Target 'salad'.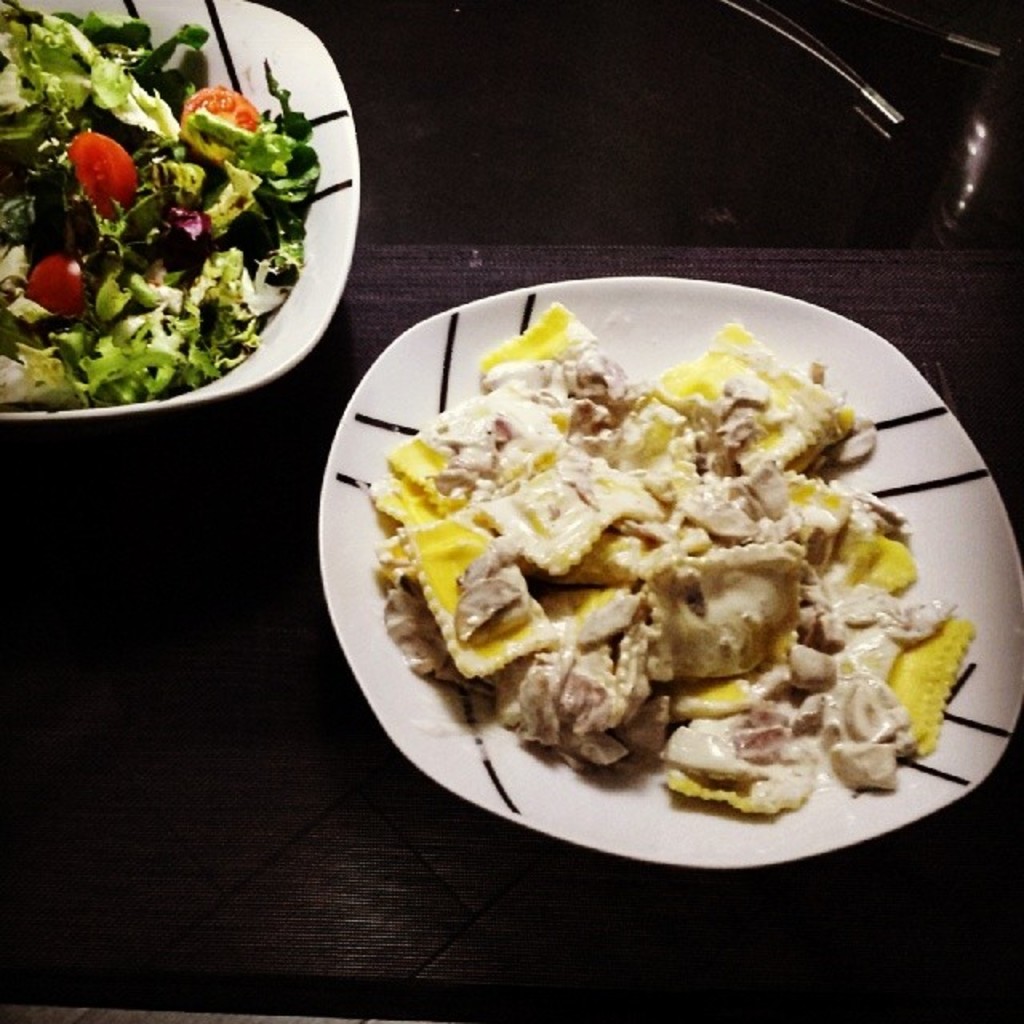
Target region: (x1=0, y1=2, x2=318, y2=408).
